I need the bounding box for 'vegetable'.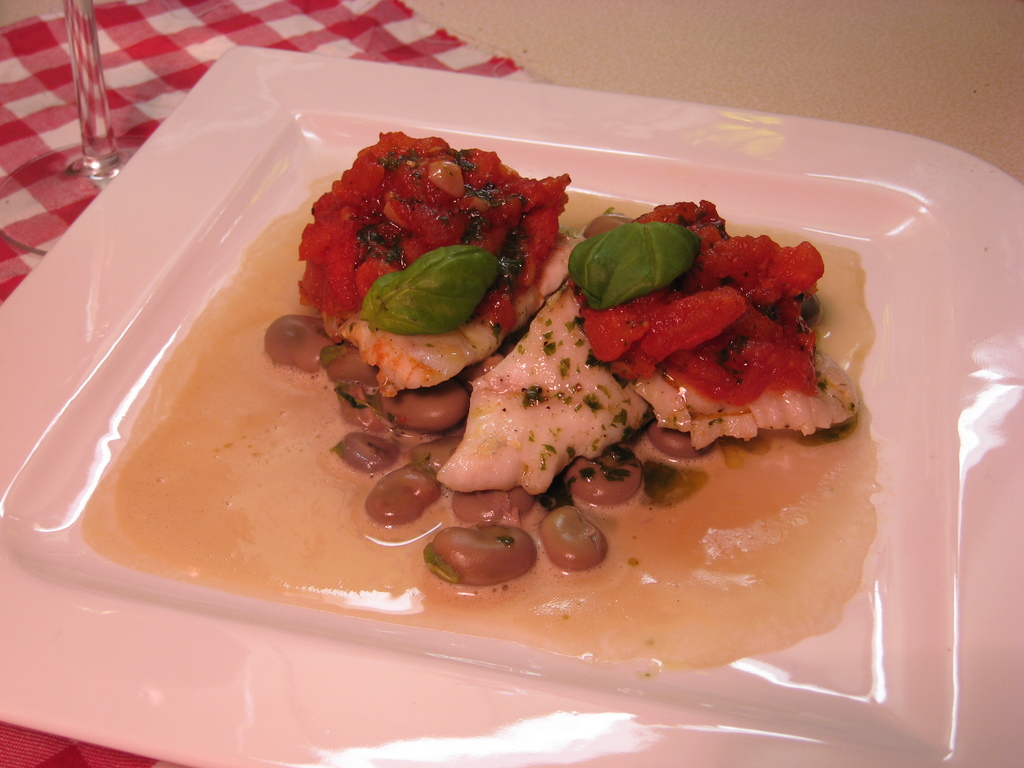
Here it is: {"x1": 356, "y1": 224, "x2": 575, "y2": 344}.
